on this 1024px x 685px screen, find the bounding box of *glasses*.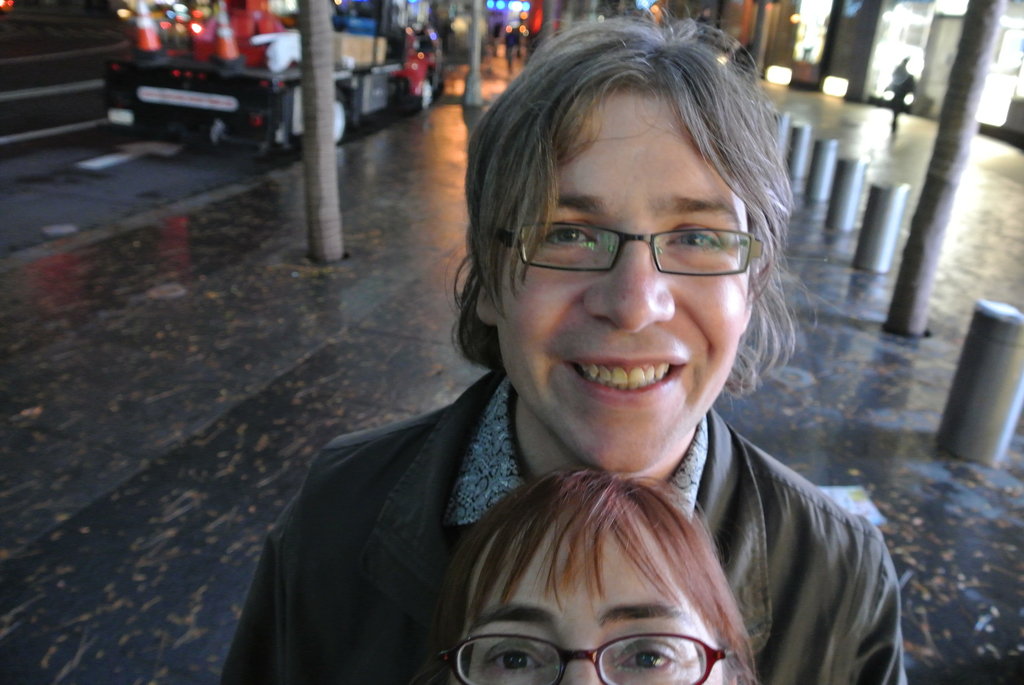
Bounding box: select_region(439, 632, 734, 684).
